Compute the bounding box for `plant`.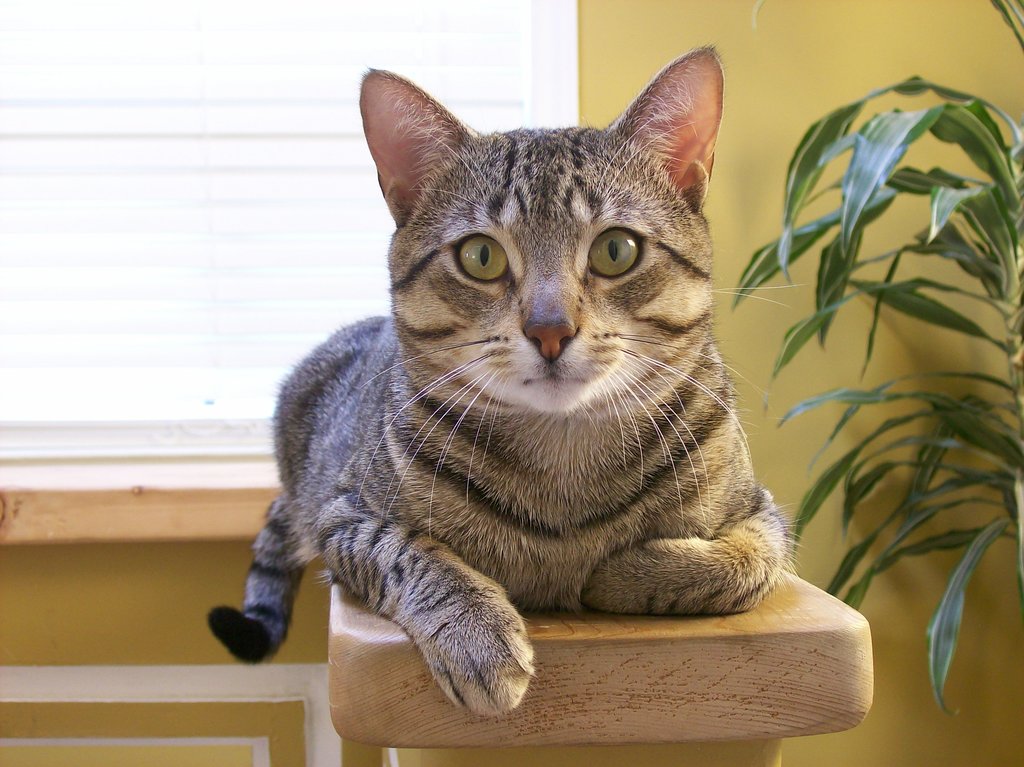
pyautogui.locateOnScreen(729, 0, 1023, 732).
